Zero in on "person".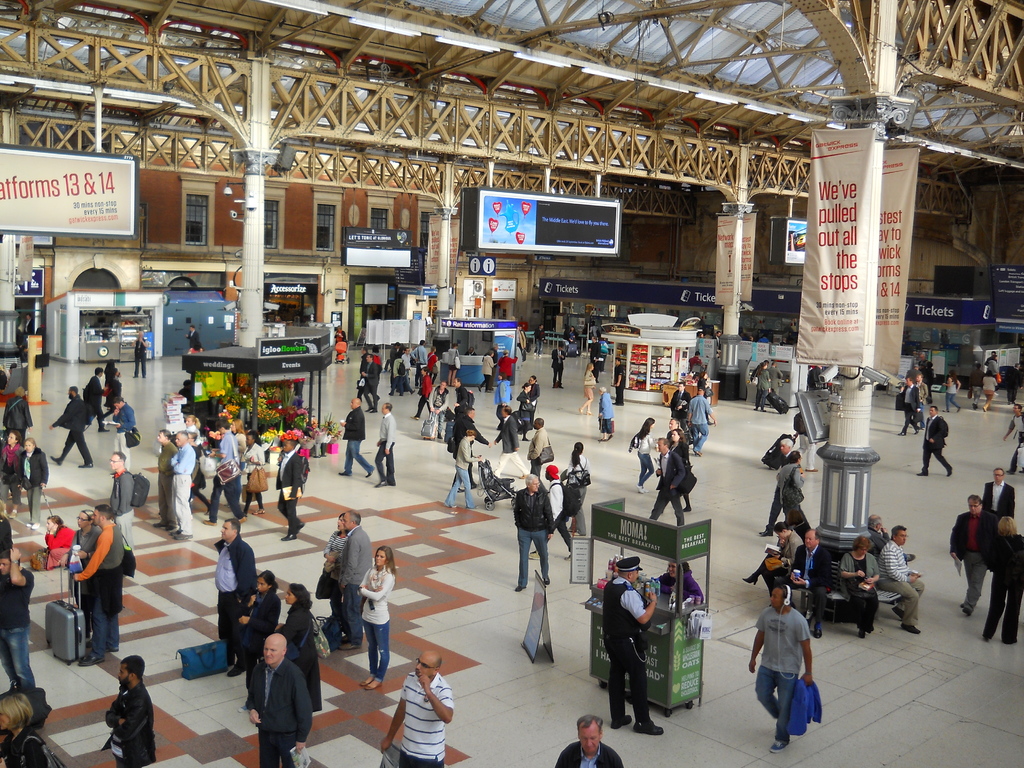
Zeroed in: bbox(106, 354, 133, 415).
